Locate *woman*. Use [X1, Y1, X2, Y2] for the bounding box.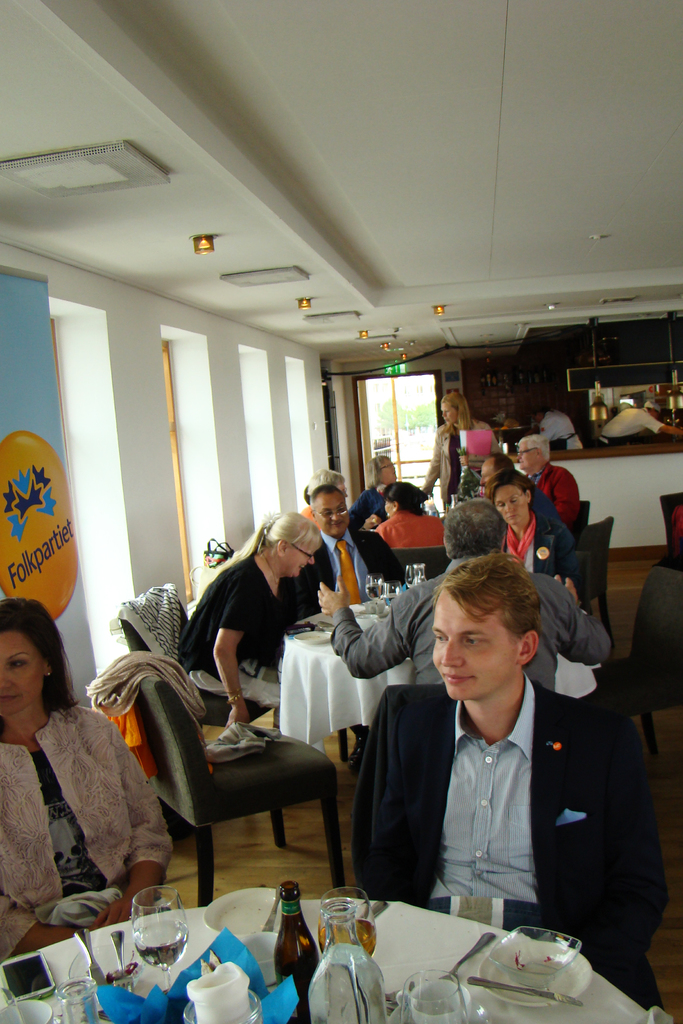
[418, 392, 495, 499].
